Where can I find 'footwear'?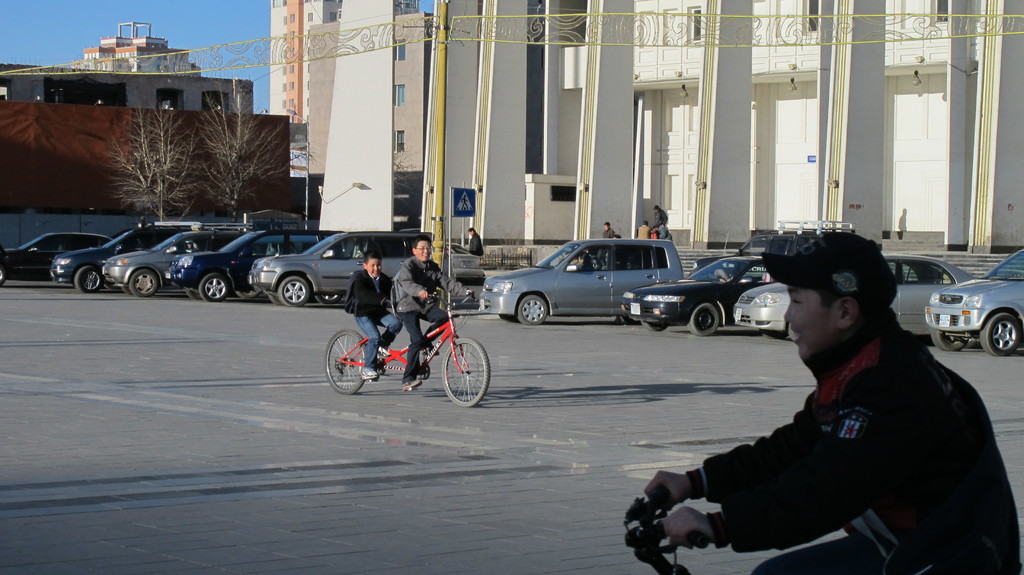
You can find it at box(423, 348, 440, 354).
